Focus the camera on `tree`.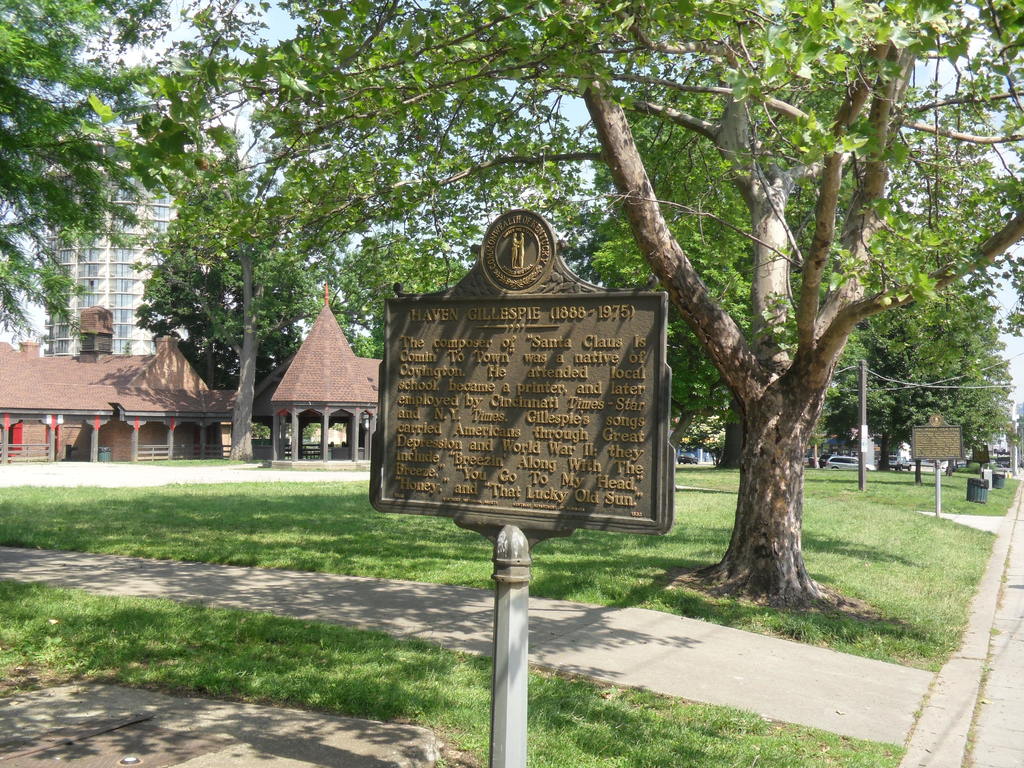
Focus region: rect(0, 0, 177, 327).
